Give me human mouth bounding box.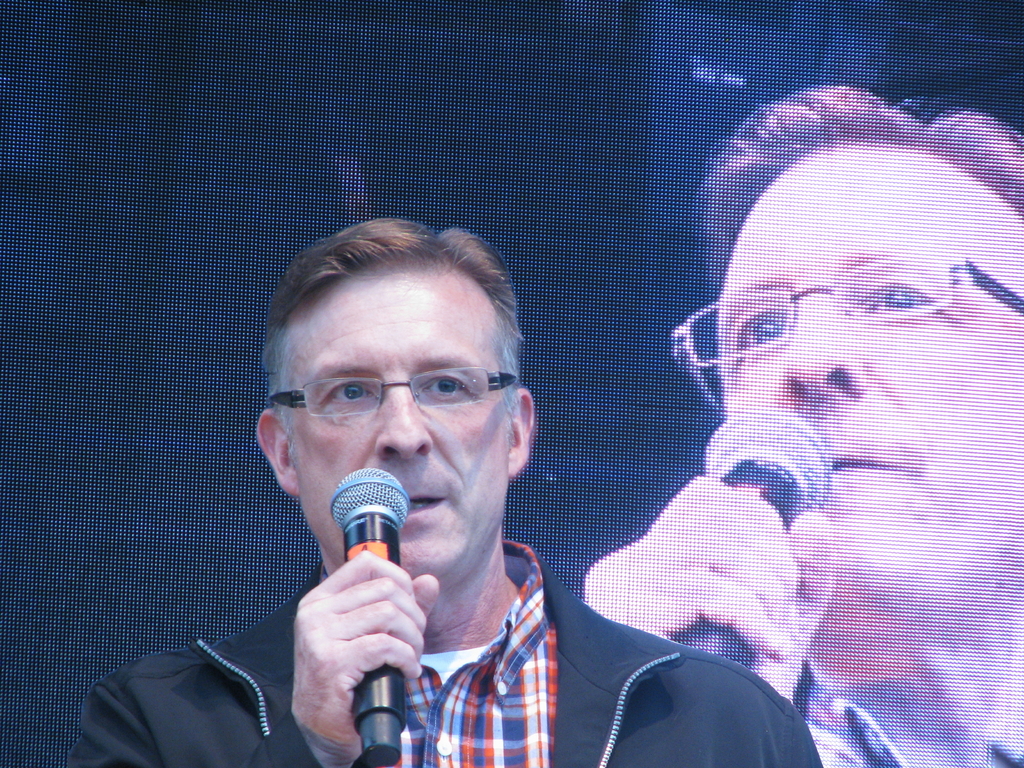
(826,439,927,491).
